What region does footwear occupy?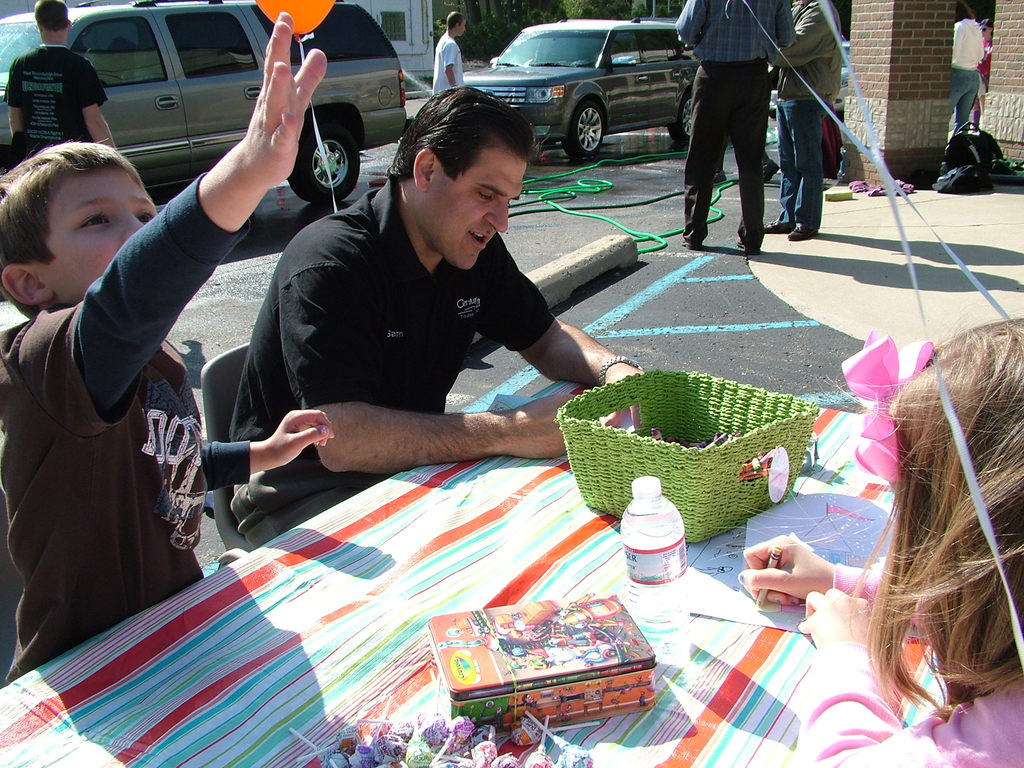
x1=682, y1=234, x2=708, y2=253.
